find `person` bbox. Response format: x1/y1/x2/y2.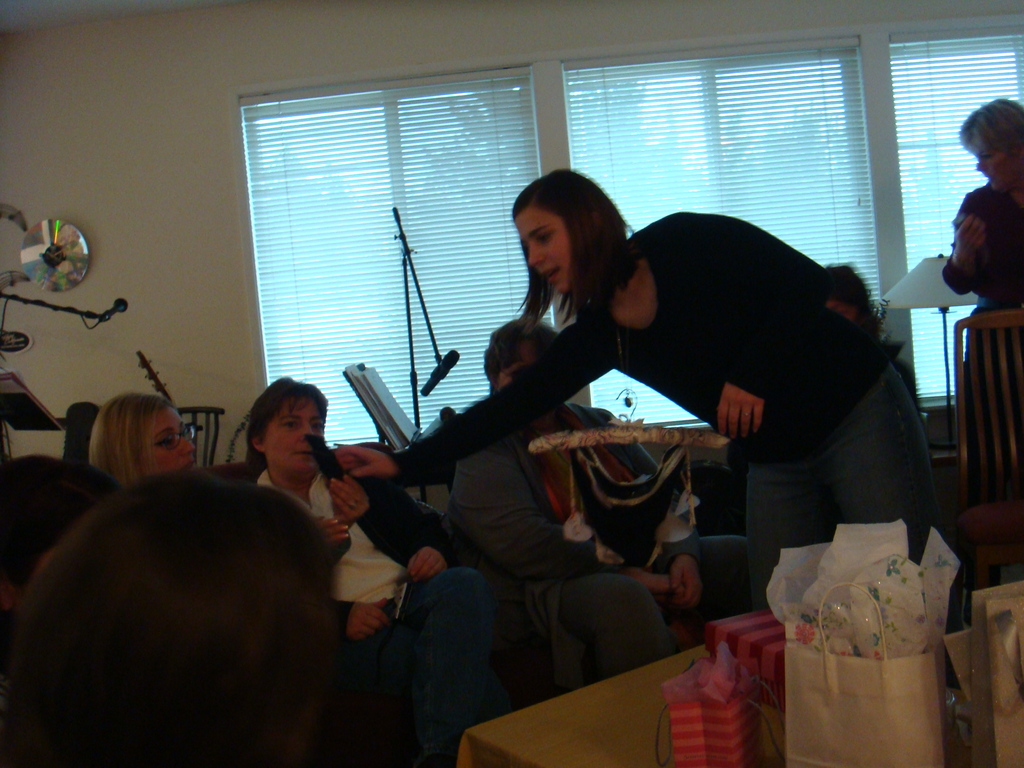
412/314/630/752.
